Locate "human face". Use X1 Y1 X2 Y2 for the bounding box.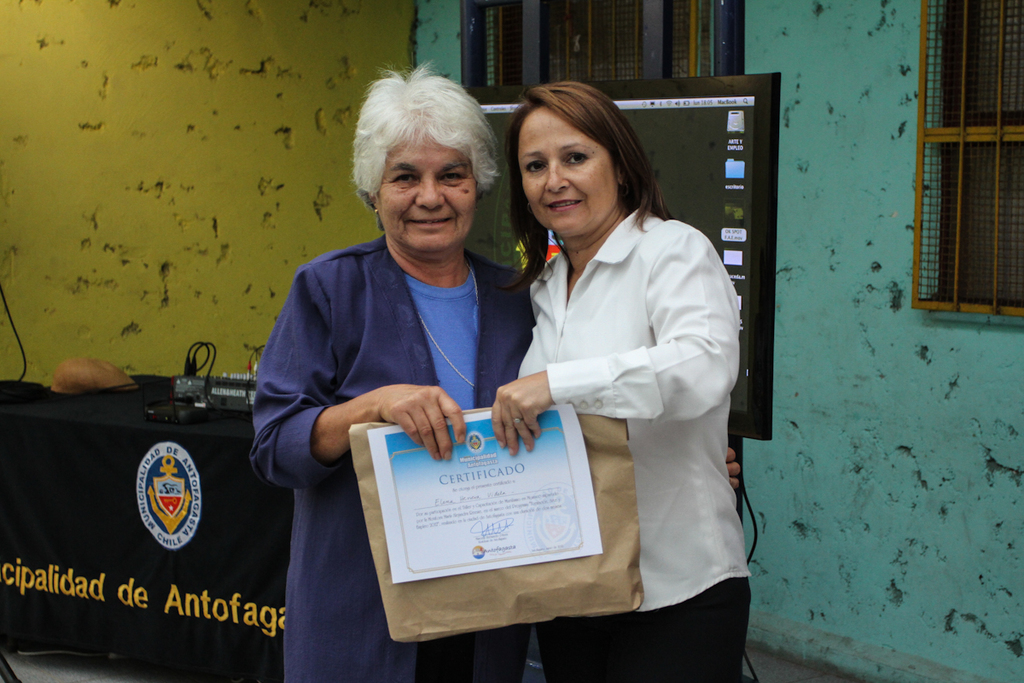
522 112 621 241.
